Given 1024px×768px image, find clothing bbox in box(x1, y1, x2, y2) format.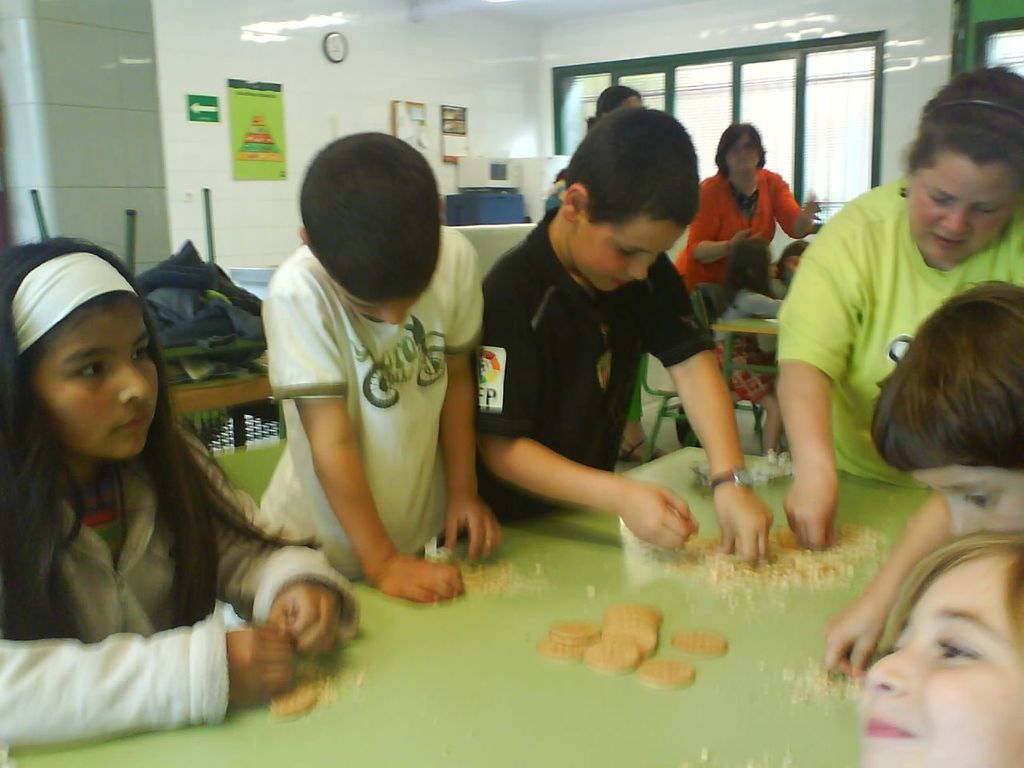
box(675, 167, 814, 295).
